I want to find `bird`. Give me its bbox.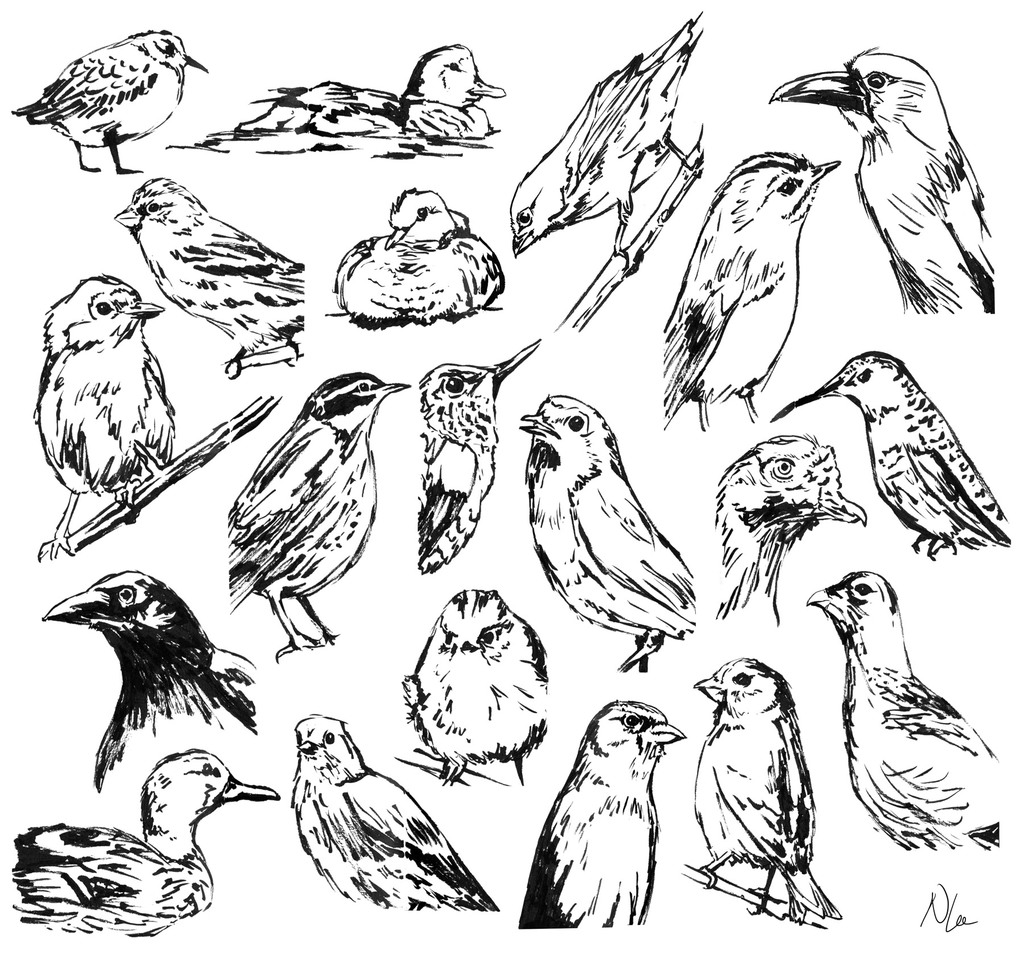
118,170,308,383.
